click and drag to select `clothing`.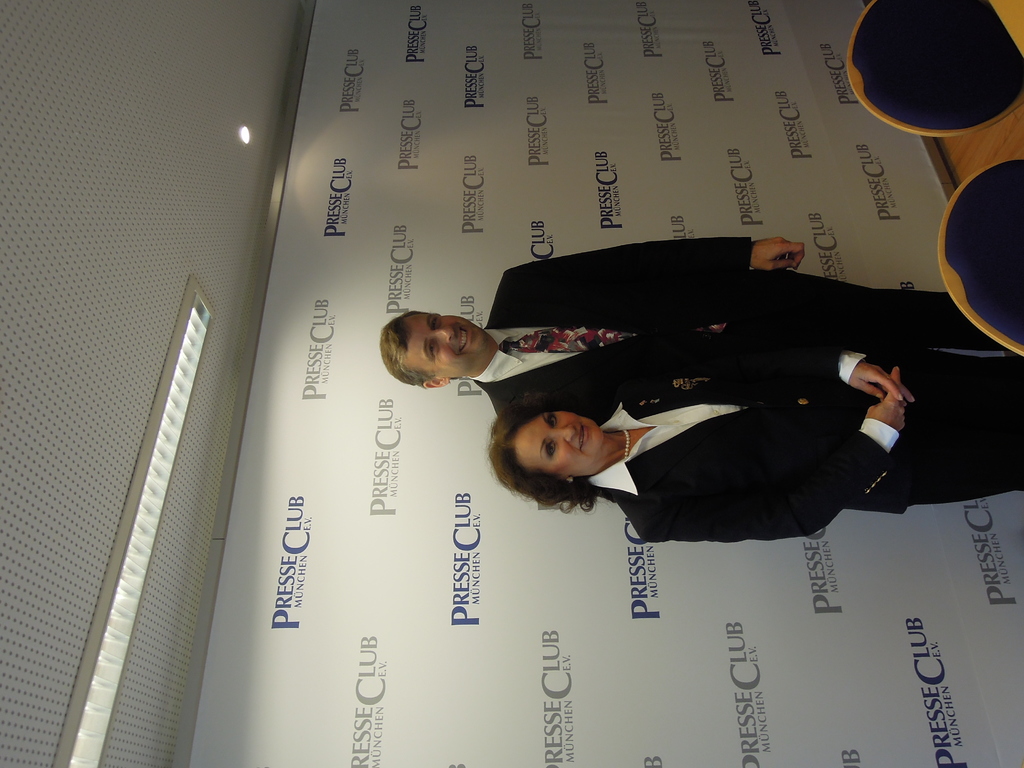
Selection: [465,229,1009,419].
